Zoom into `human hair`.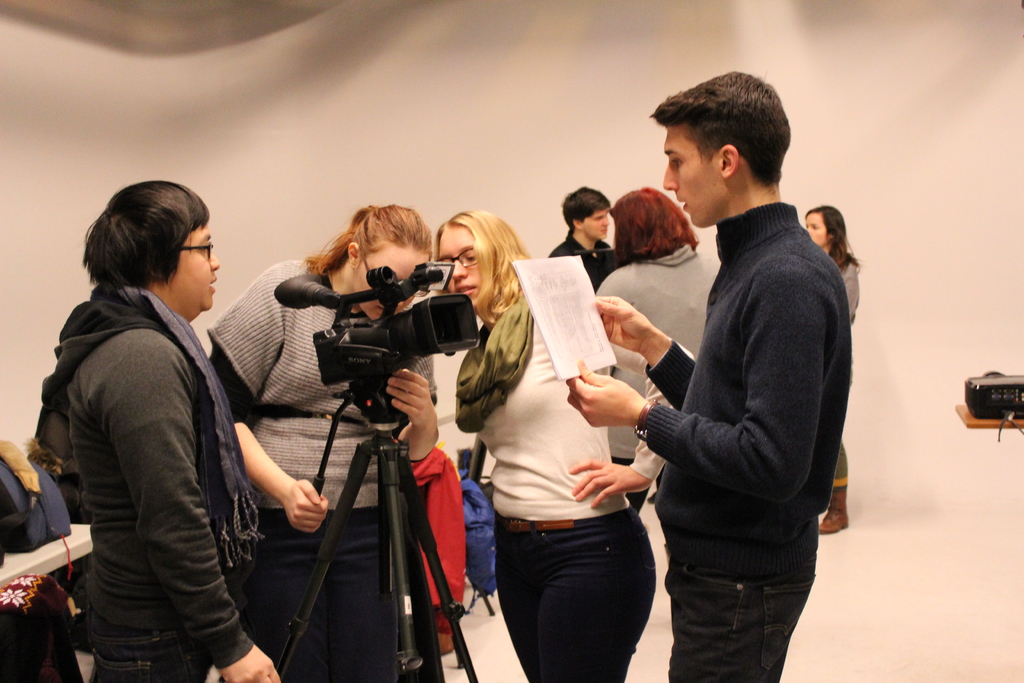
Zoom target: 661:68:800:212.
